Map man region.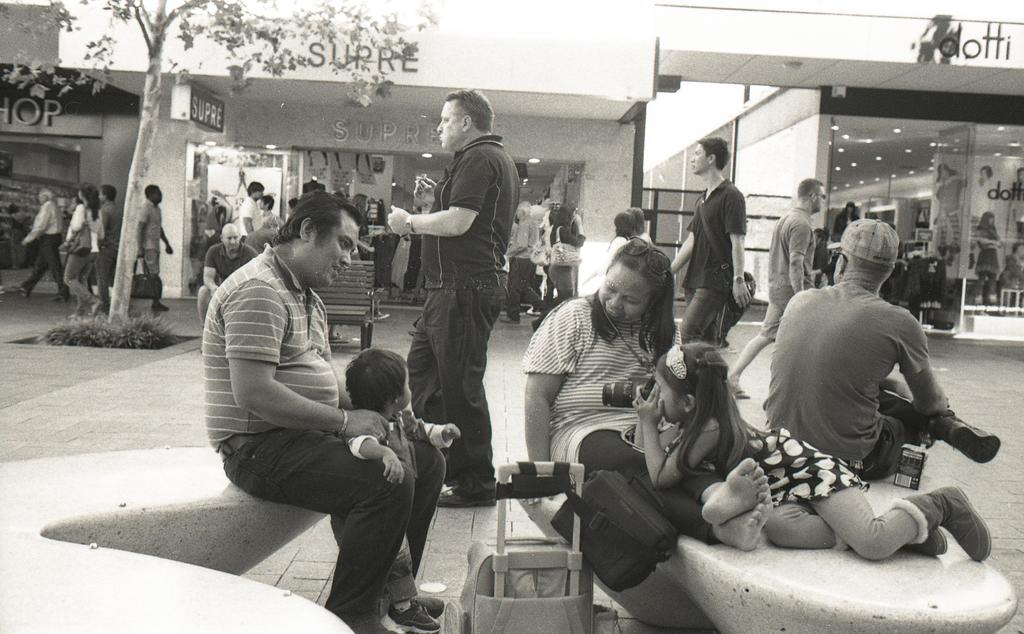
Mapped to bbox=[381, 89, 522, 504].
